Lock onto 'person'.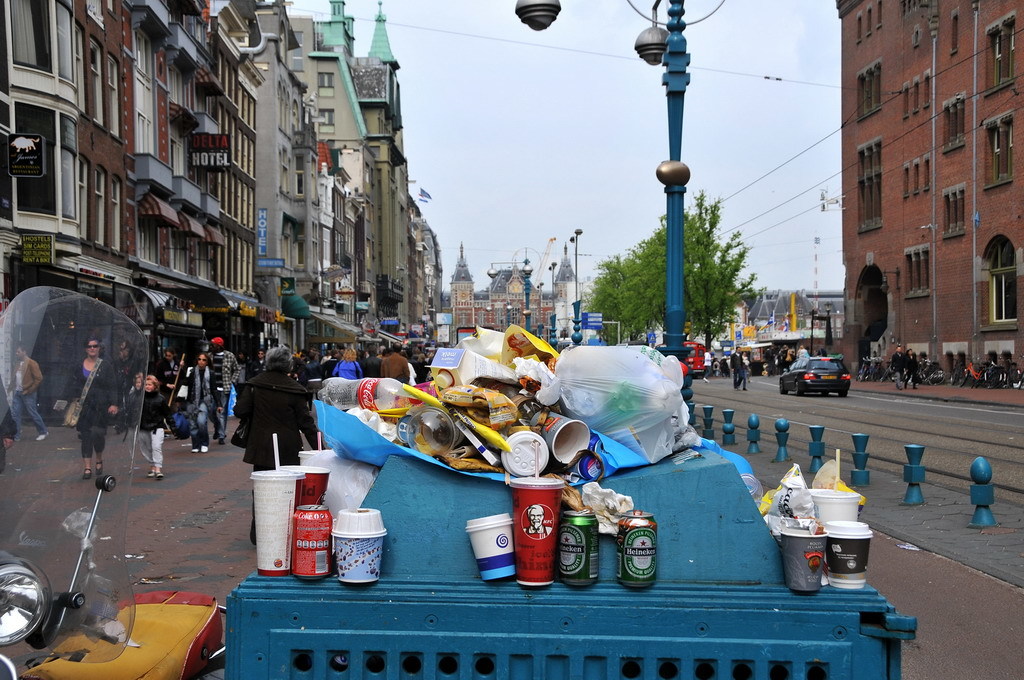
Locked: [884,341,906,387].
